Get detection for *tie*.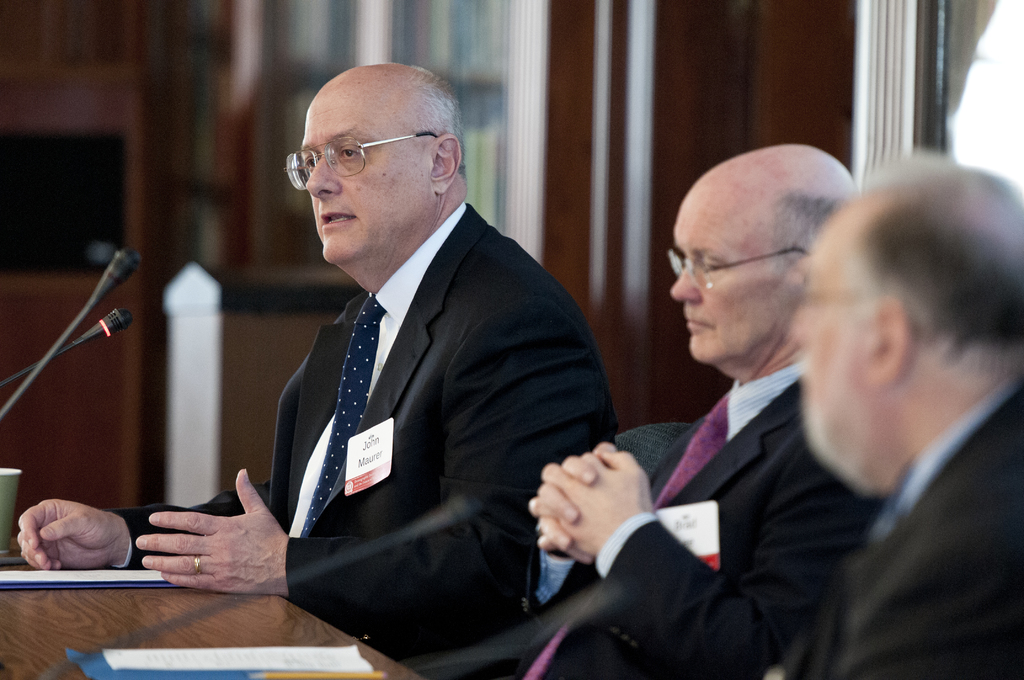
Detection: detection(302, 288, 387, 532).
